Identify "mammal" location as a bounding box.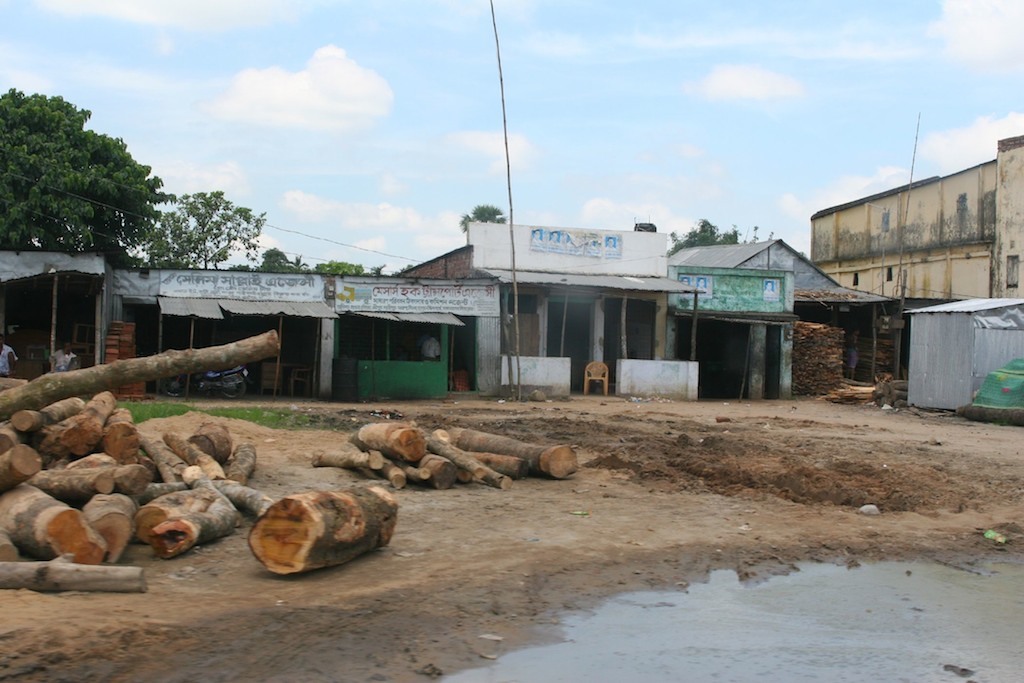
<box>548,228,557,243</box>.
